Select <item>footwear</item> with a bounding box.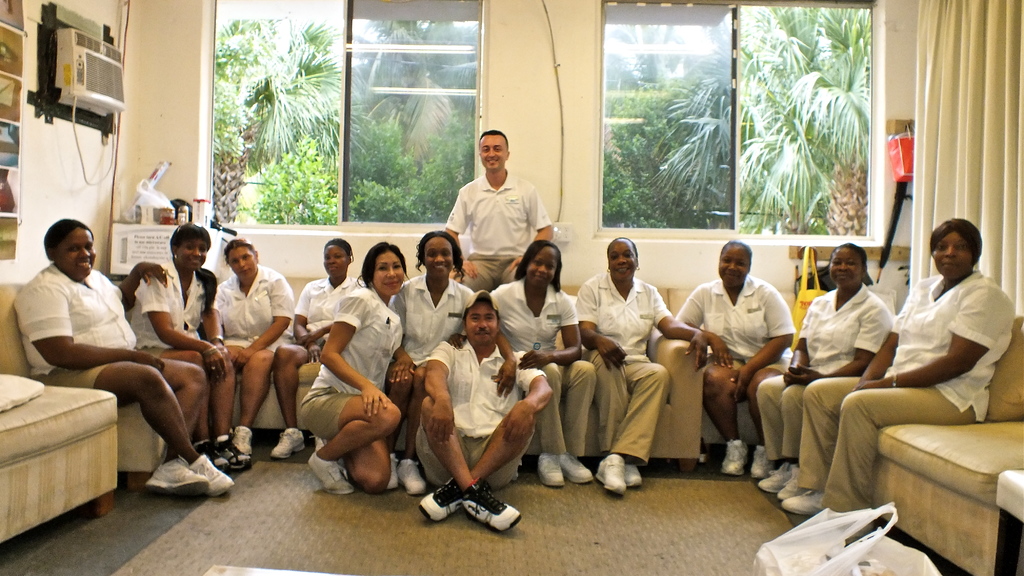
detection(404, 457, 427, 492).
